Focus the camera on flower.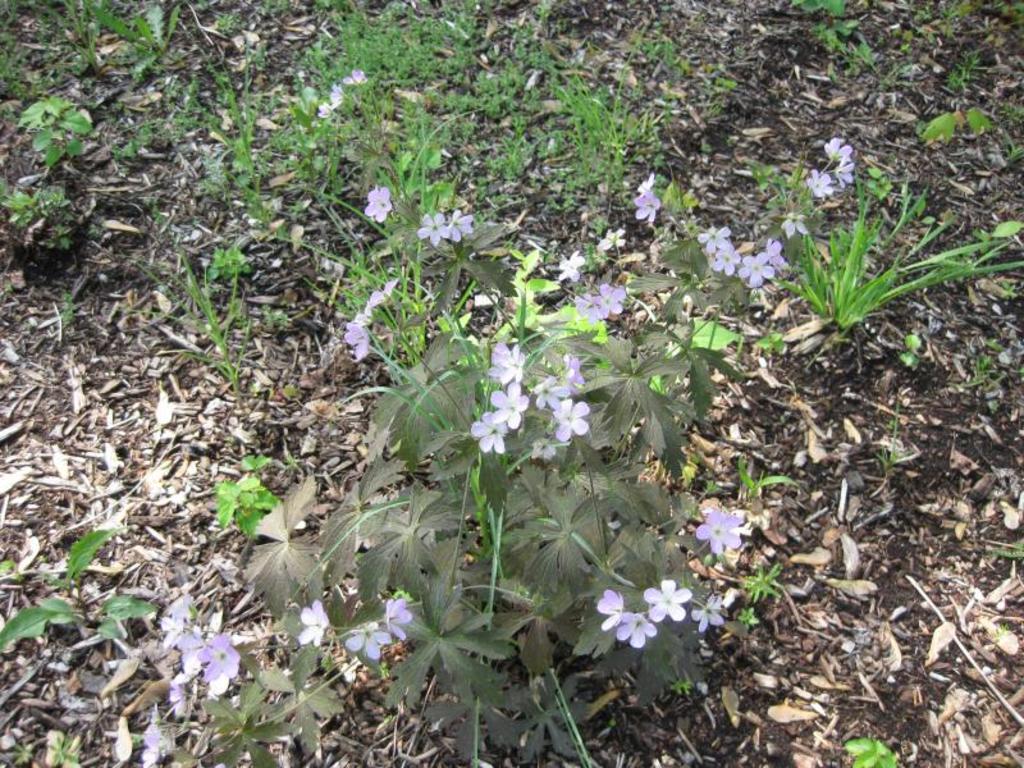
Focus region: locate(494, 347, 531, 378).
